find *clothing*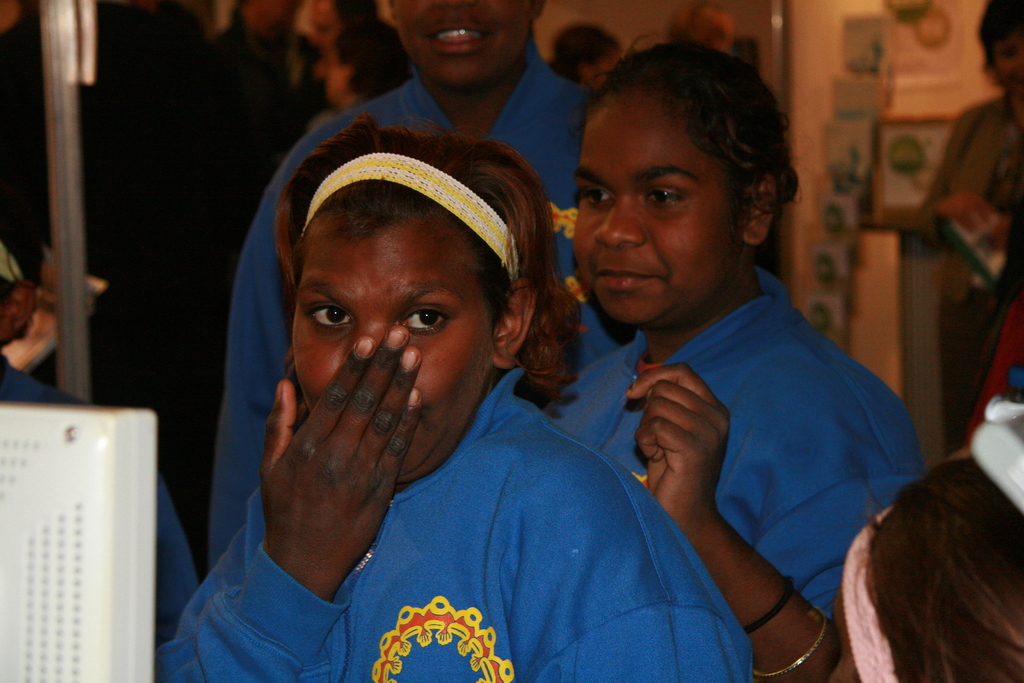
BBox(3, 364, 80, 402)
